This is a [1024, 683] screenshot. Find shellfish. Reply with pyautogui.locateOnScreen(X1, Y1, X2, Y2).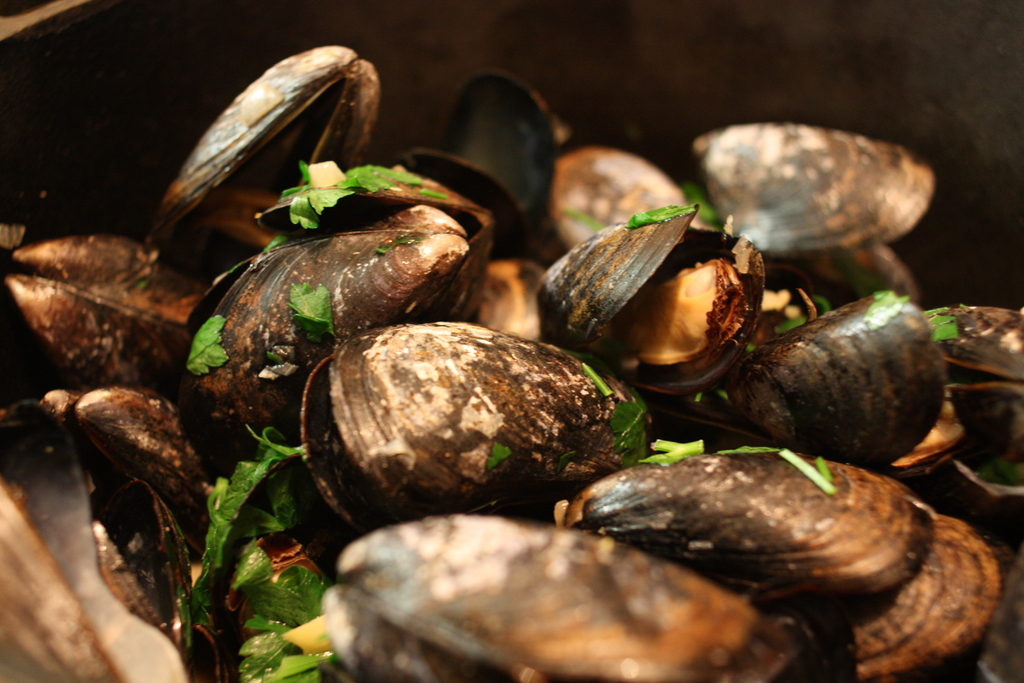
pyautogui.locateOnScreen(290, 286, 657, 507).
